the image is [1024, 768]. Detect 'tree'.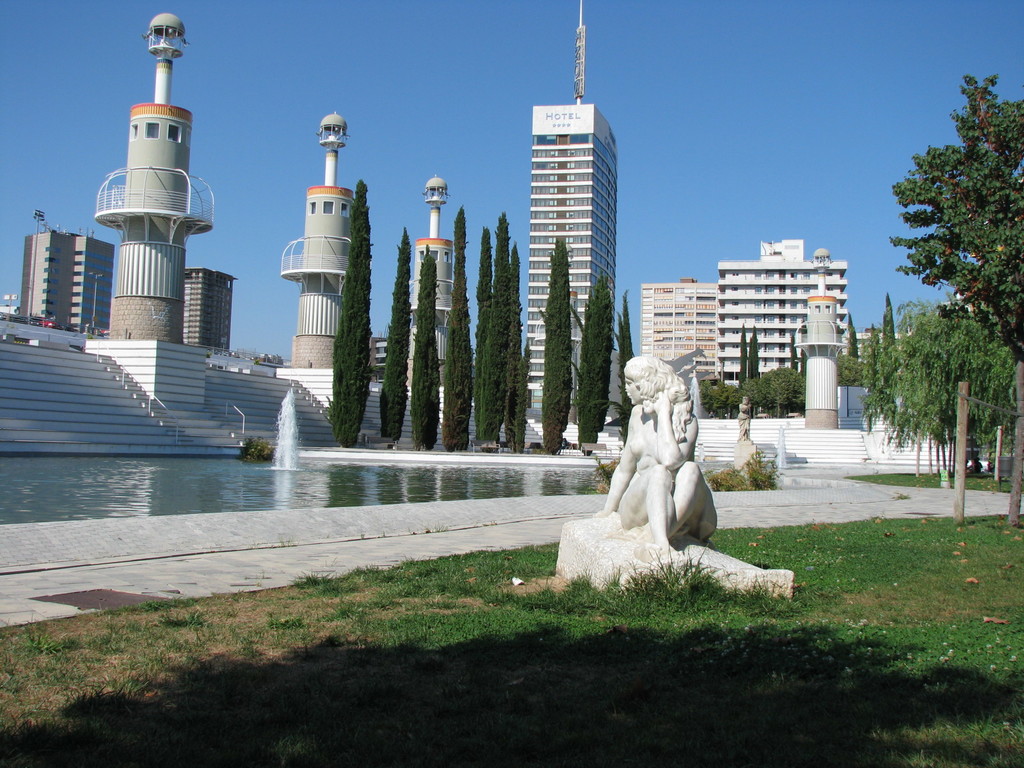
Detection: (735, 321, 746, 388).
